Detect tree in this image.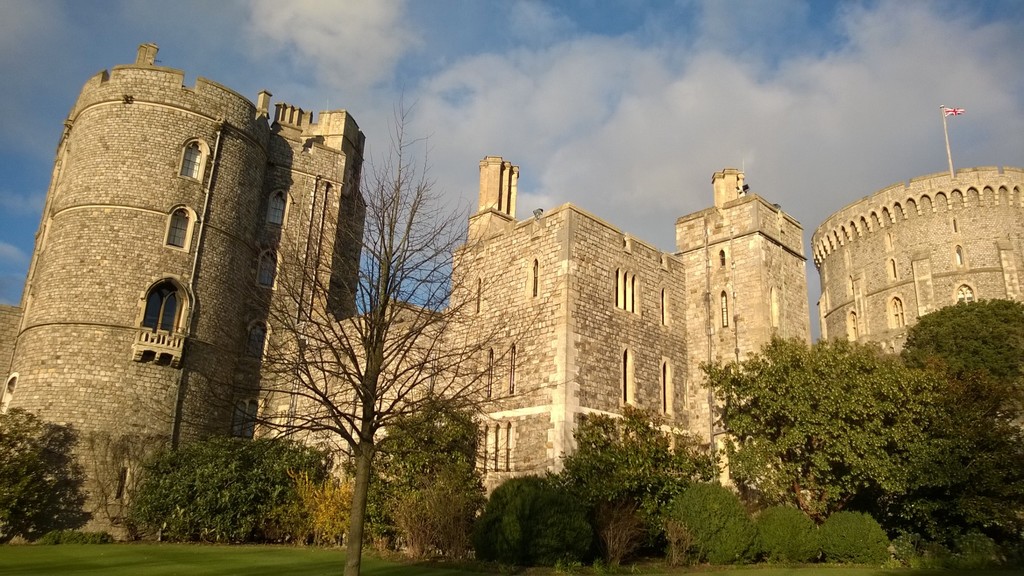
Detection: region(684, 298, 1023, 575).
